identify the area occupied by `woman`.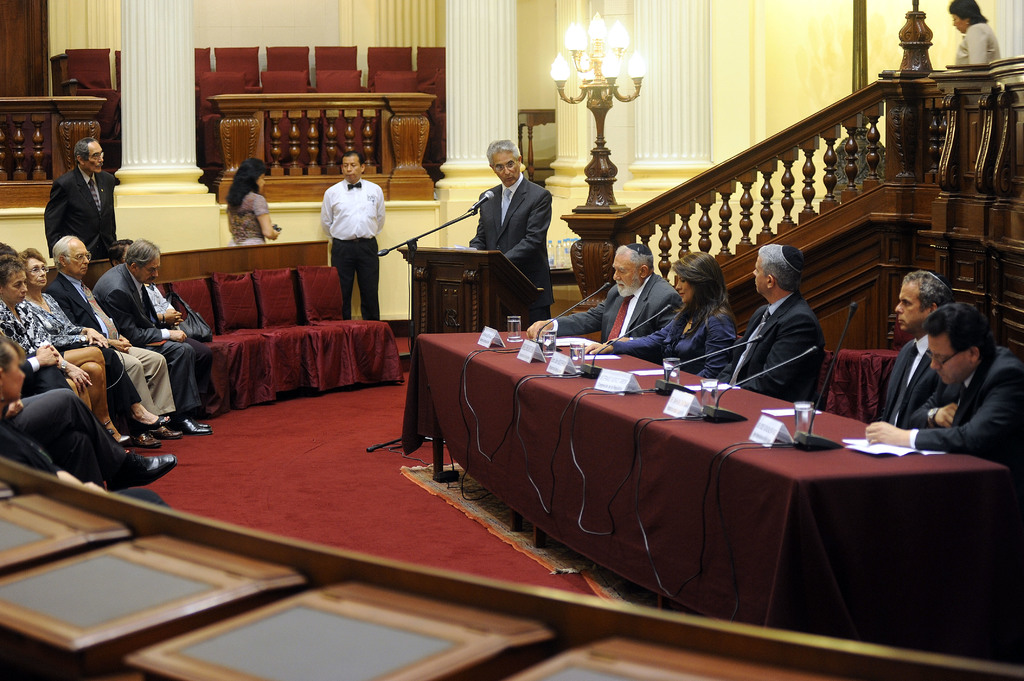
Area: l=586, t=247, r=738, b=378.
